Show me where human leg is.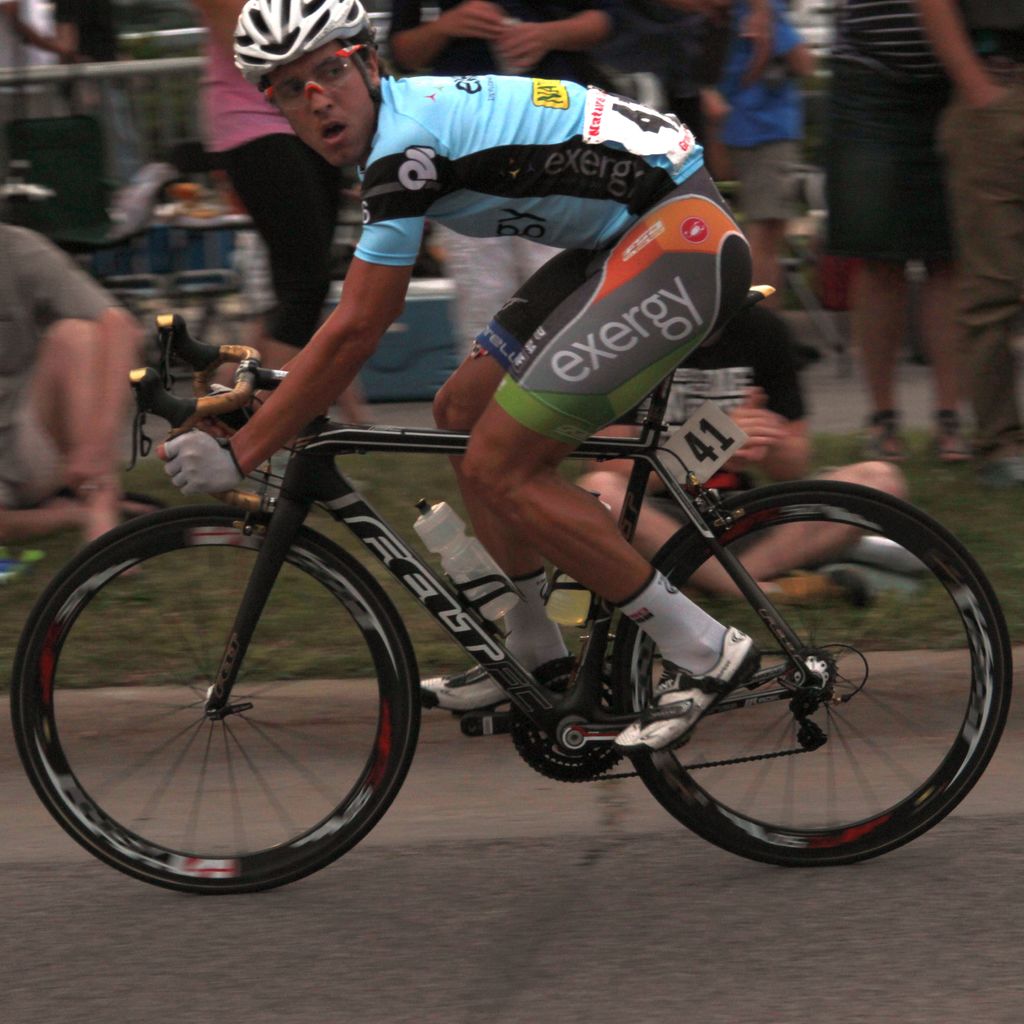
human leg is at BBox(8, 316, 123, 580).
